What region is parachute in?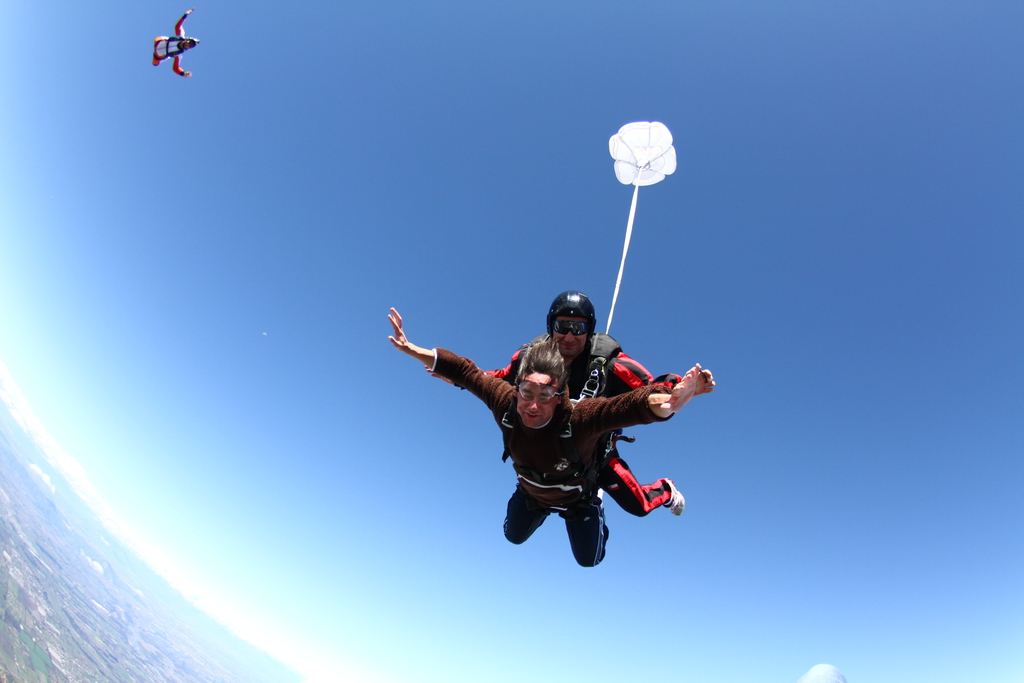
596:126:695:334.
